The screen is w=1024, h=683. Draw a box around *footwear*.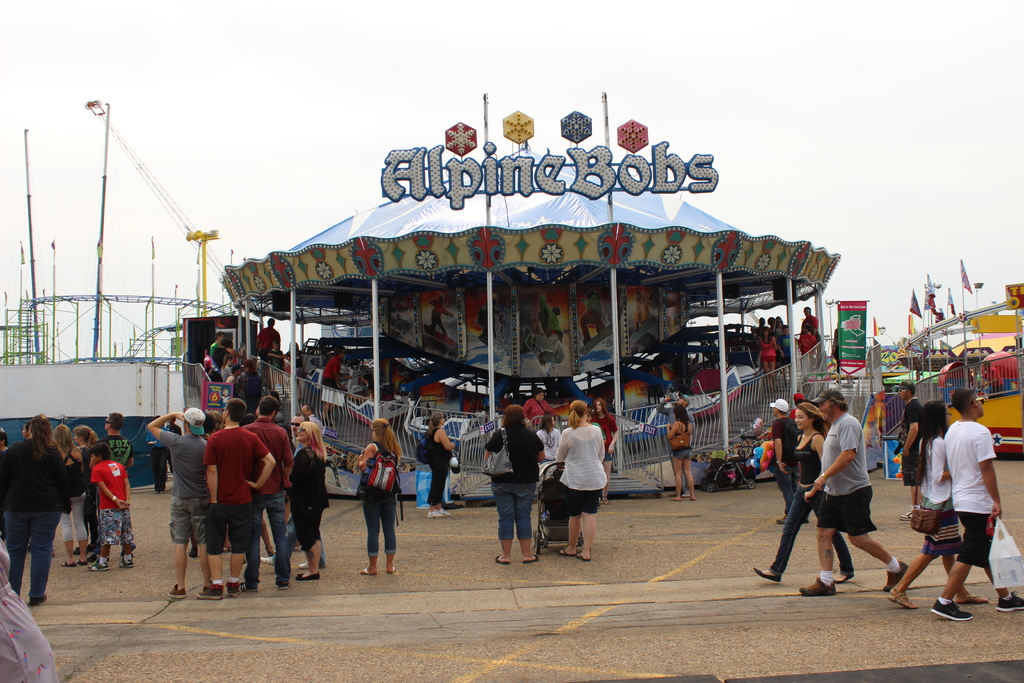
bbox=(775, 514, 788, 531).
